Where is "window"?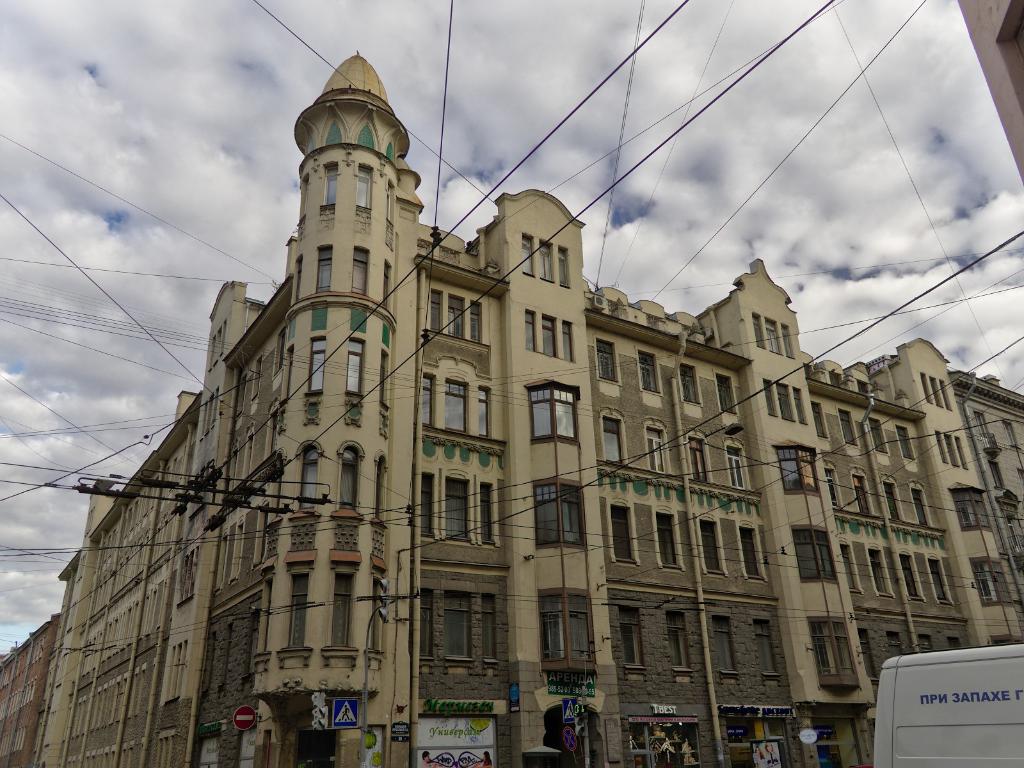
<bbox>476, 483, 494, 547</bbox>.
